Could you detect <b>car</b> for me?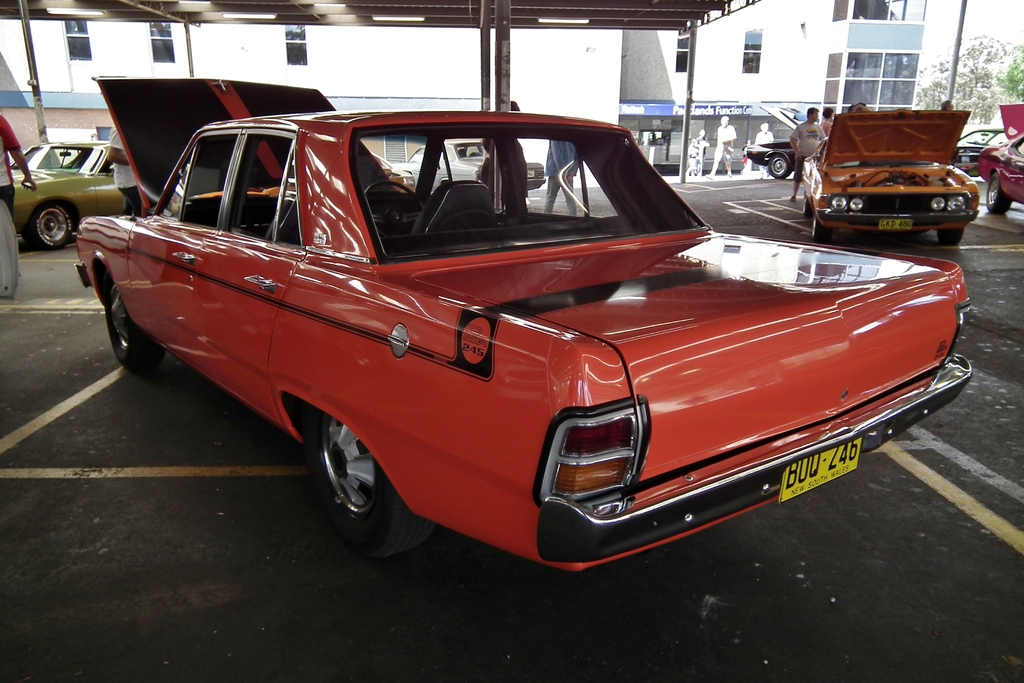
Detection result: bbox(950, 114, 1021, 177).
